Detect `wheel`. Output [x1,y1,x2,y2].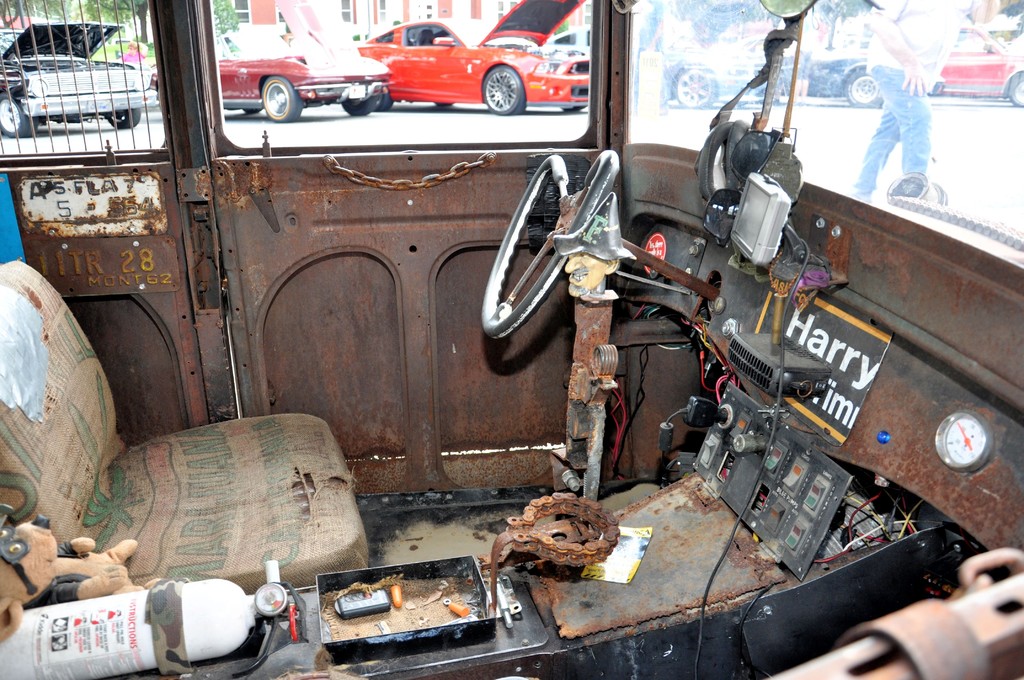
[0,90,31,134].
